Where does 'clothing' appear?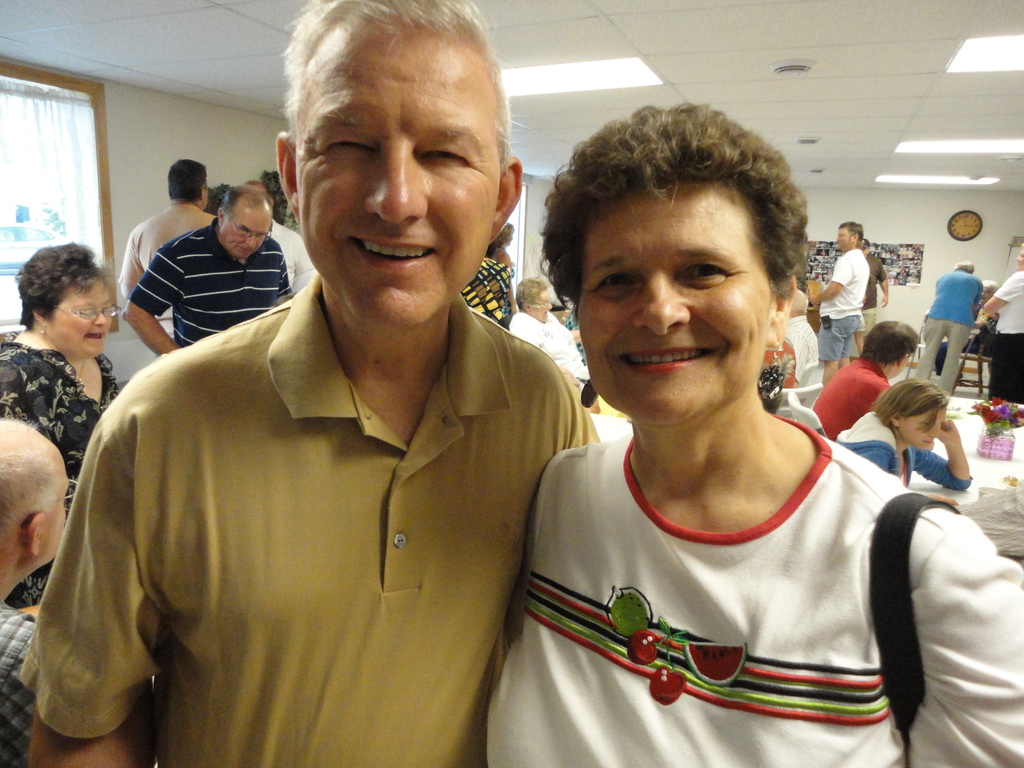
Appears at l=19, t=268, r=602, b=767.
